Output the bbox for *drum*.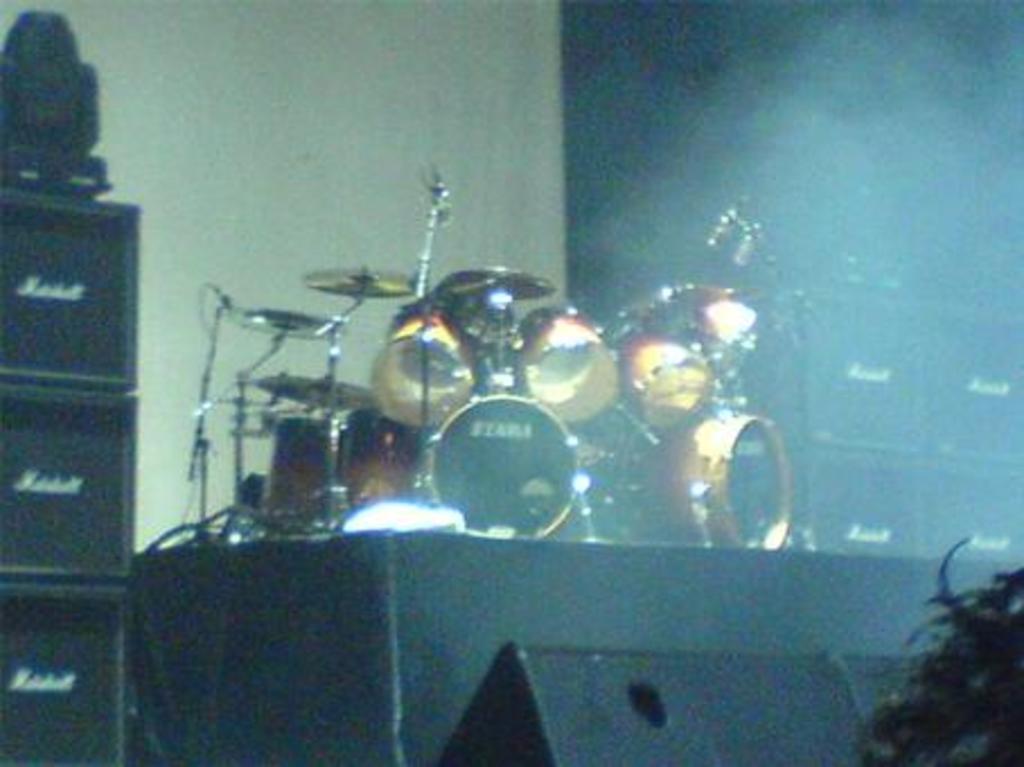
(x1=411, y1=397, x2=602, y2=541).
